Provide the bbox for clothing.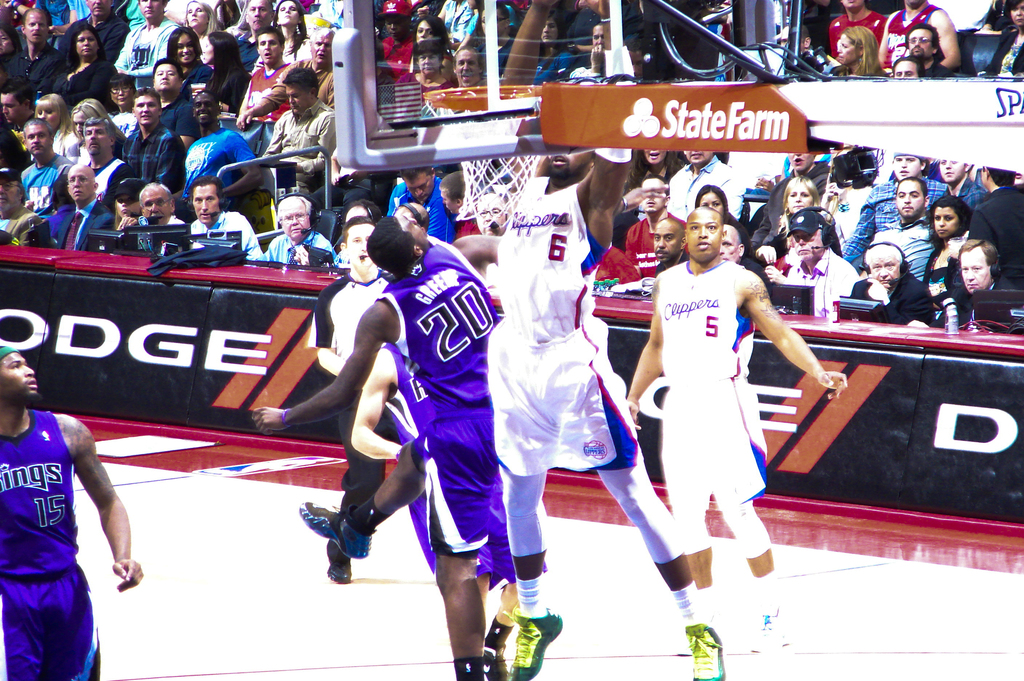
[left=180, top=127, right=252, bottom=193].
